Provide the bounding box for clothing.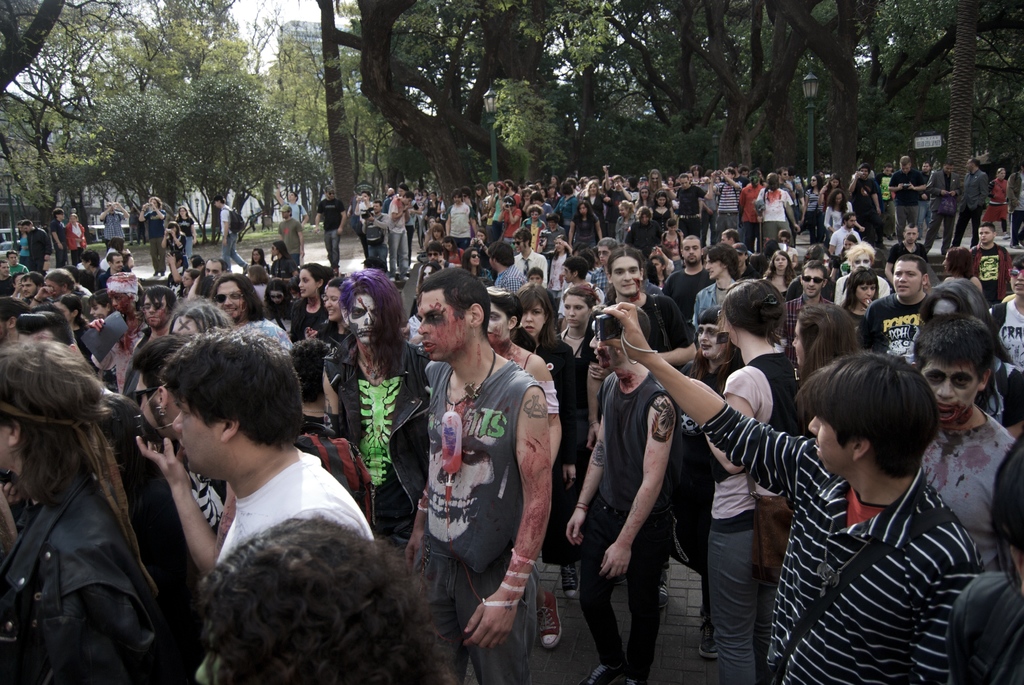
region(190, 456, 344, 684).
